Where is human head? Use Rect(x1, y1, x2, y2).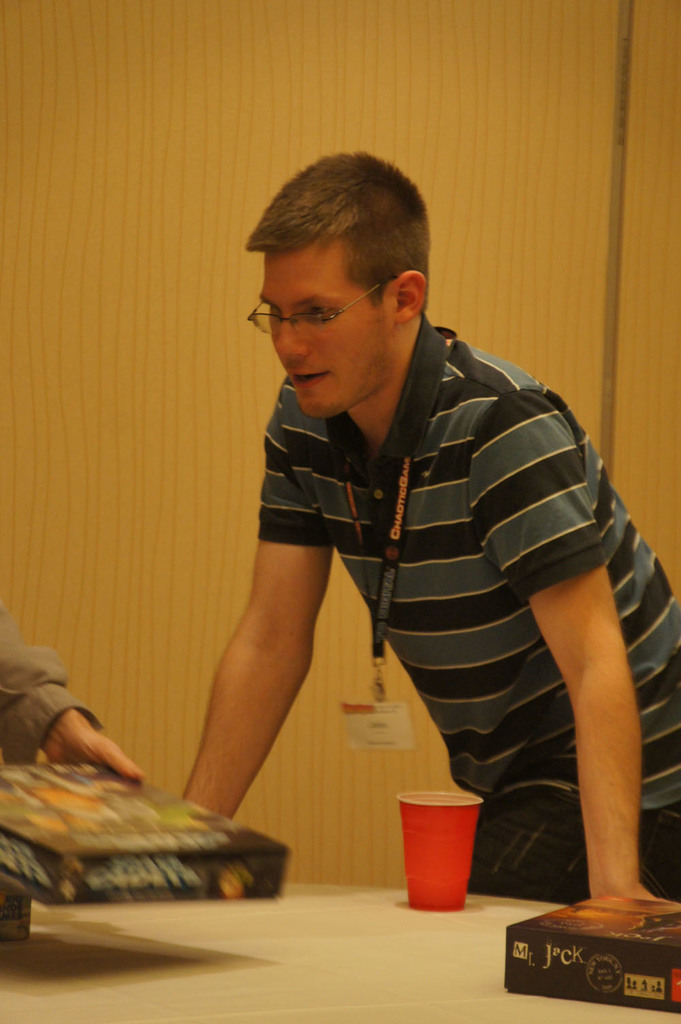
Rect(237, 146, 466, 401).
